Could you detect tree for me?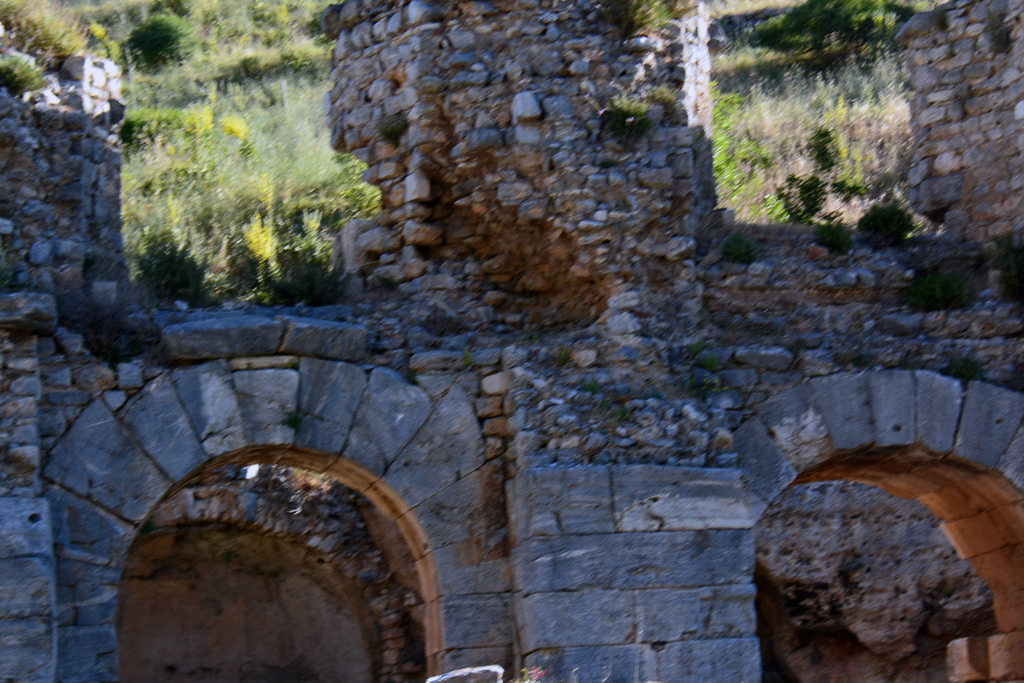
Detection result: 118,3,201,78.
